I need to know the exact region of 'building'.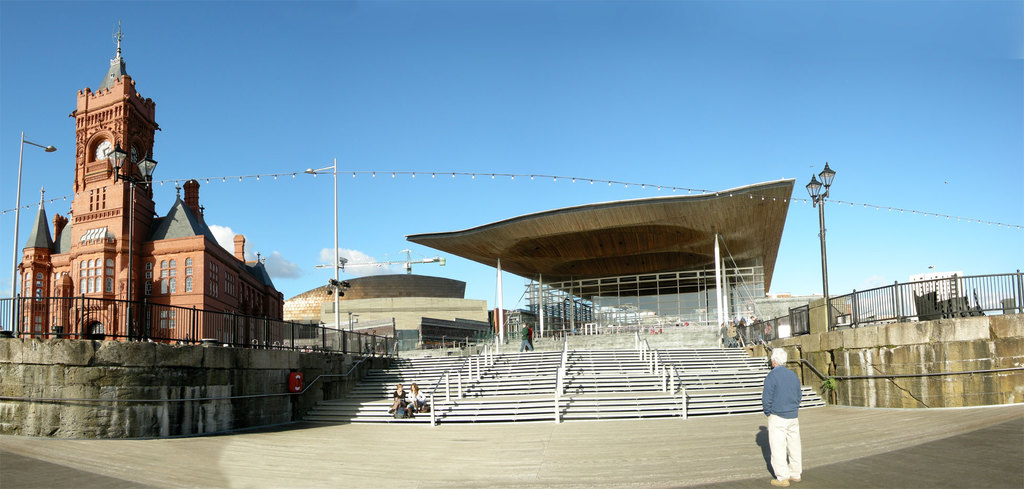
Region: bbox=[909, 271, 965, 325].
